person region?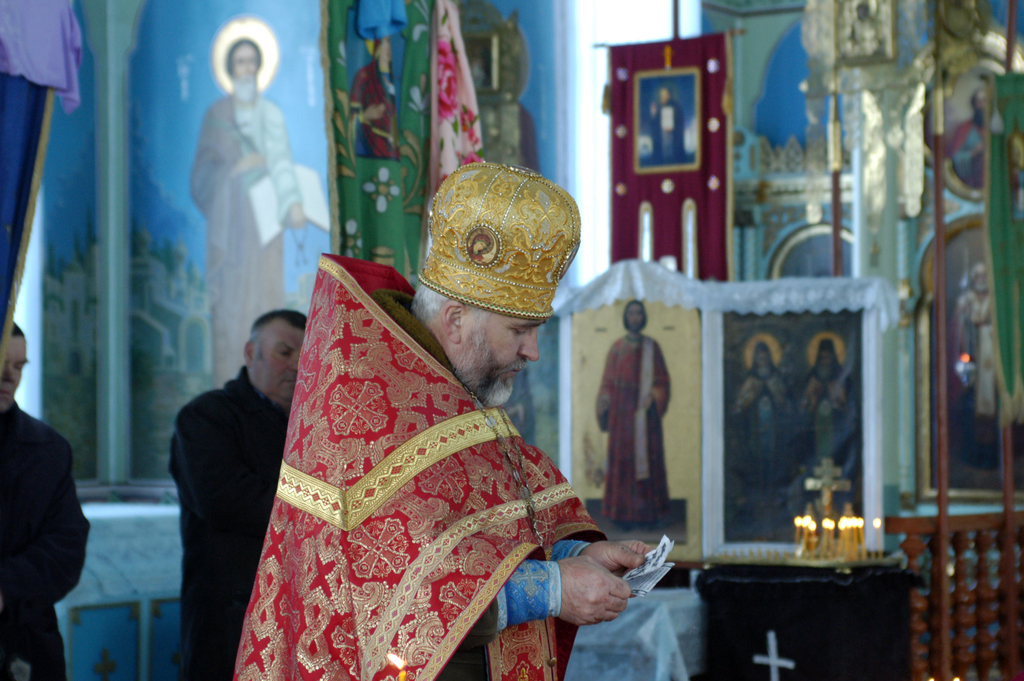
<region>592, 296, 676, 530</region>
